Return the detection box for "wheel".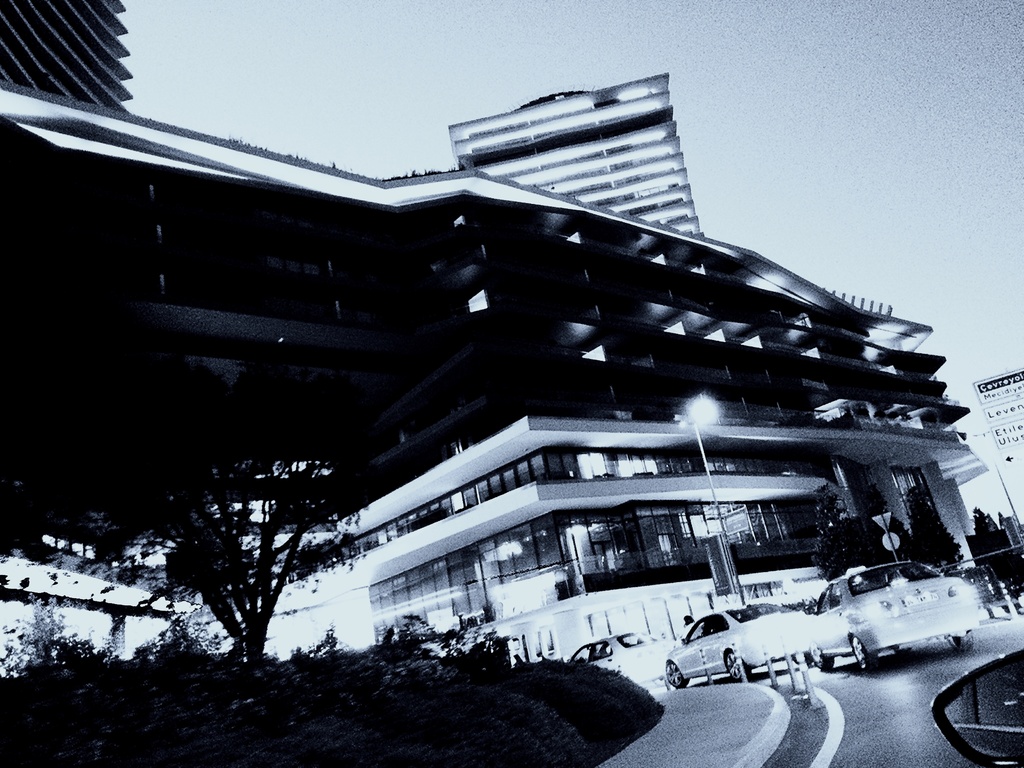
<region>668, 667, 691, 692</region>.
